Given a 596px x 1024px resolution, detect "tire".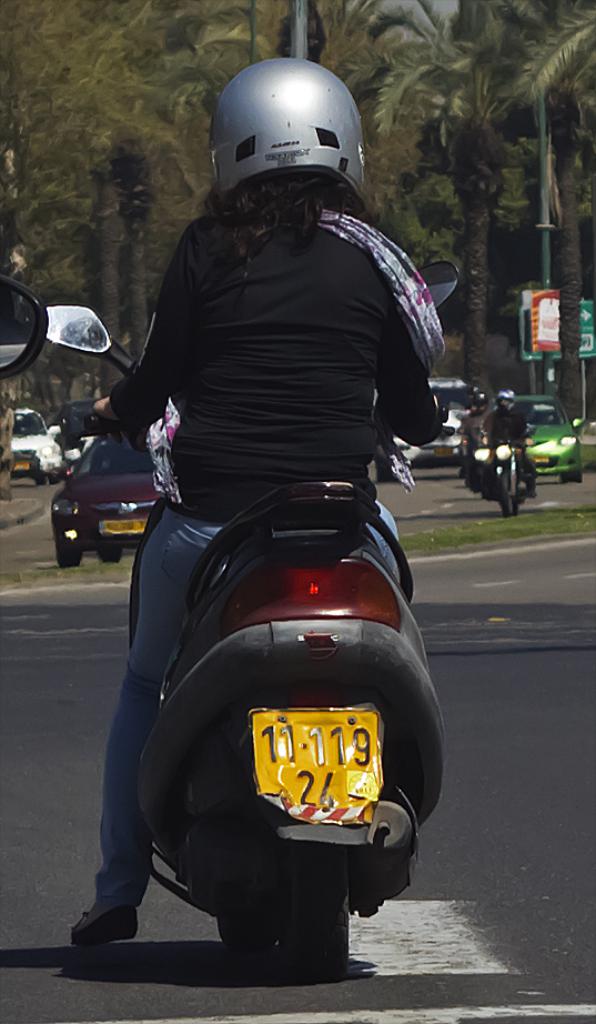
box(558, 471, 565, 483).
